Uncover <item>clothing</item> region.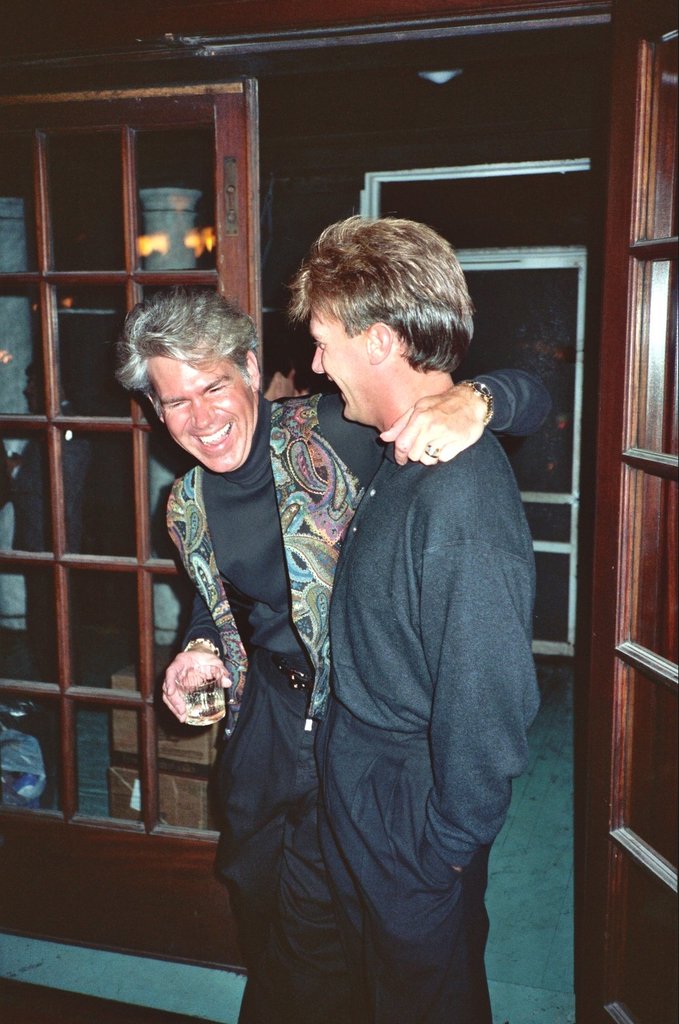
Uncovered: locate(328, 430, 540, 1023).
